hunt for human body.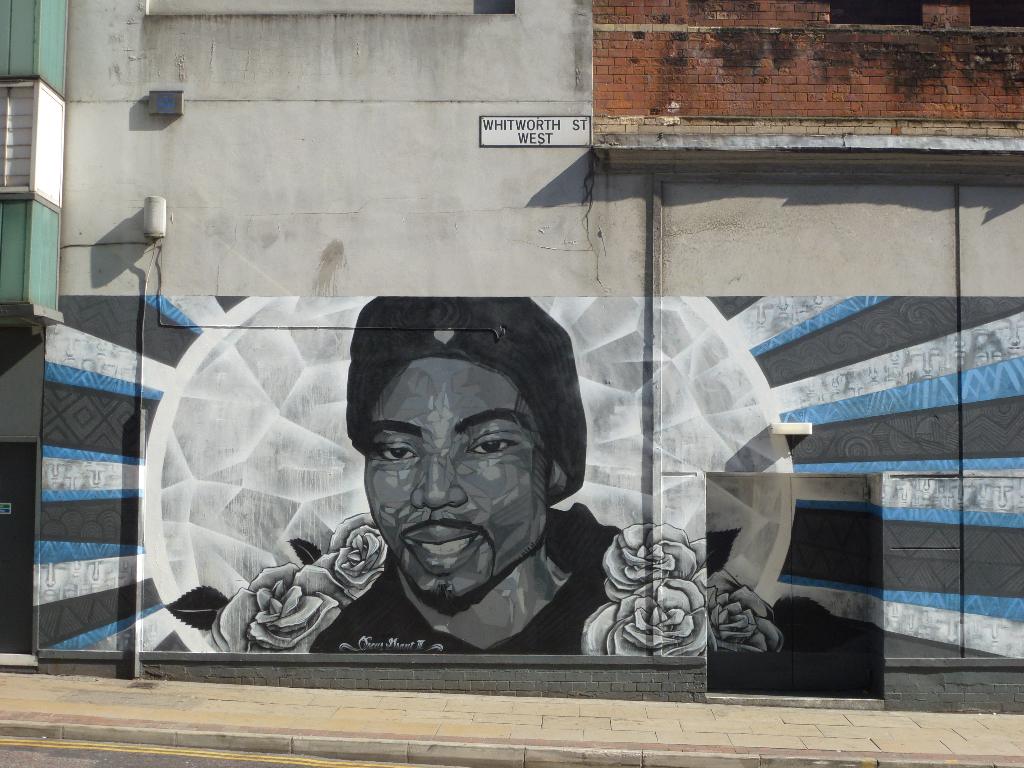
Hunted down at rect(335, 292, 615, 652).
